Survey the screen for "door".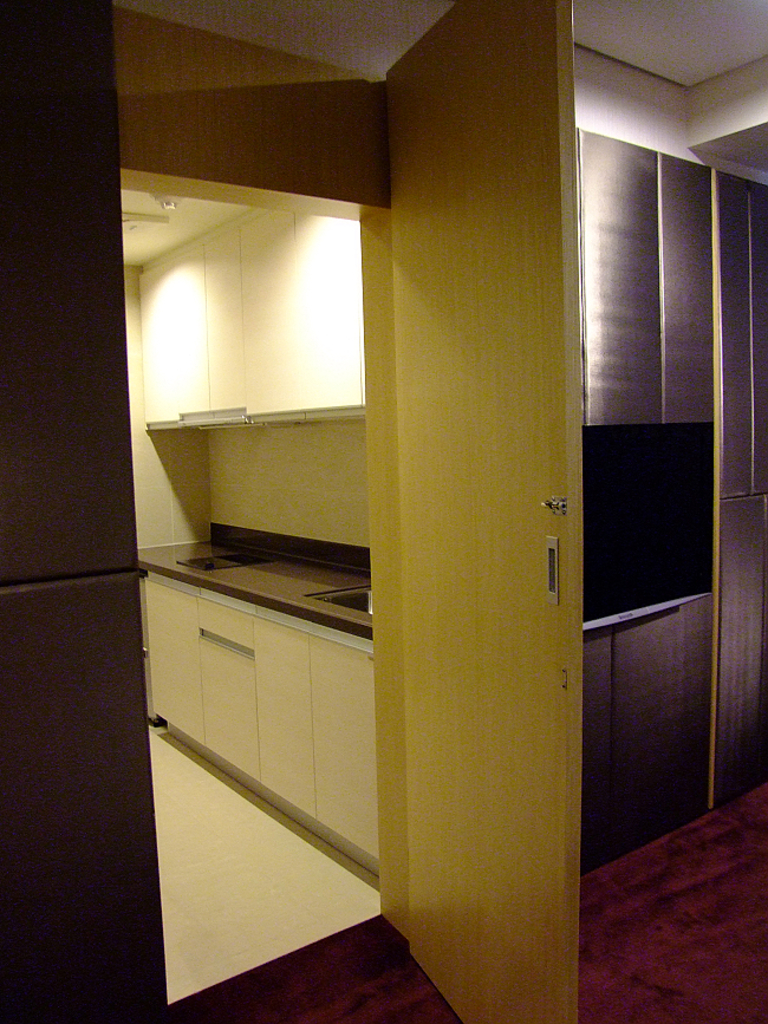
Survey found: (373,41,616,1023).
